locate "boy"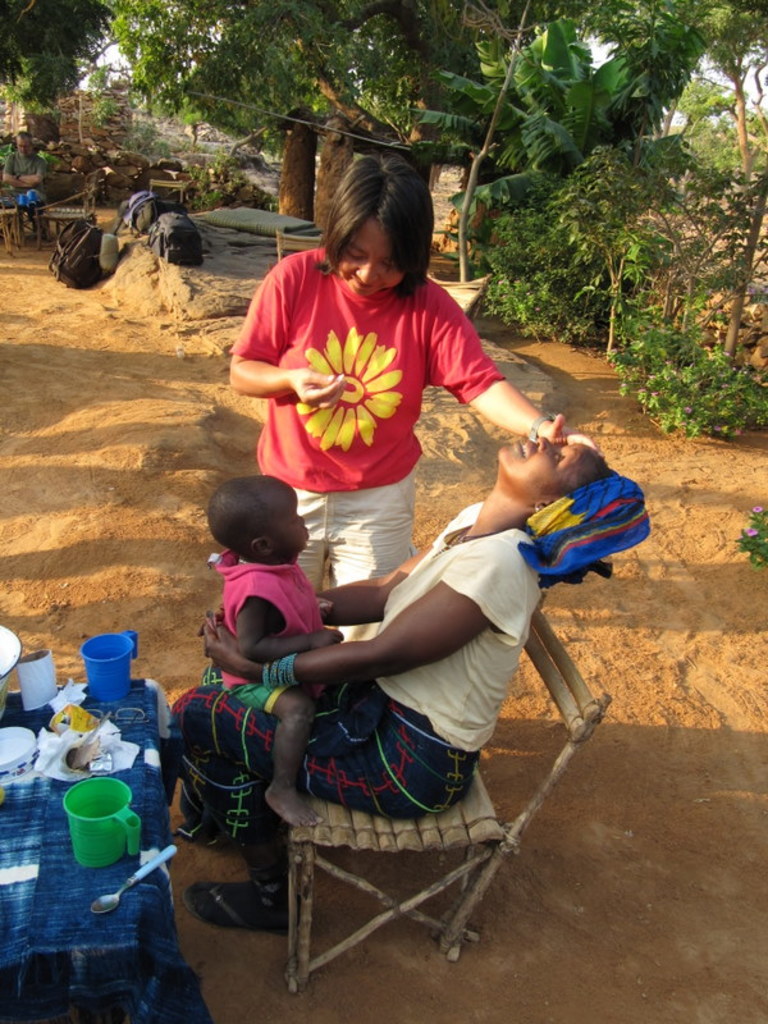
select_region(204, 472, 379, 836)
